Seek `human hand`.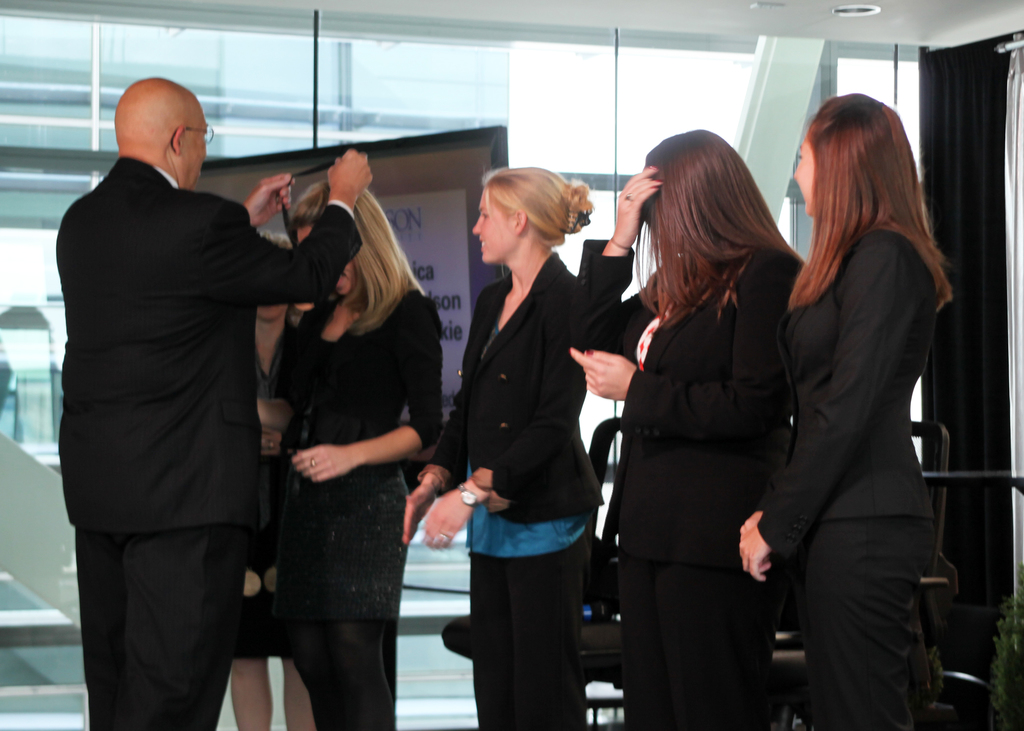
bbox=[615, 166, 665, 247].
